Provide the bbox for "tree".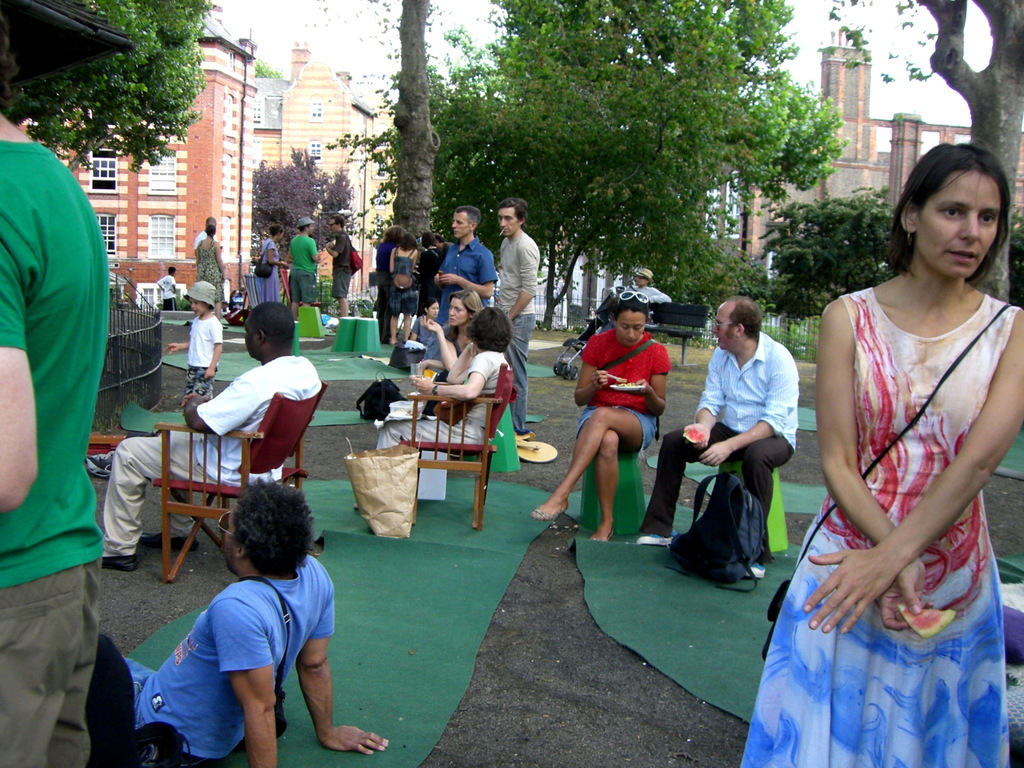
select_region(332, 61, 380, 115).
